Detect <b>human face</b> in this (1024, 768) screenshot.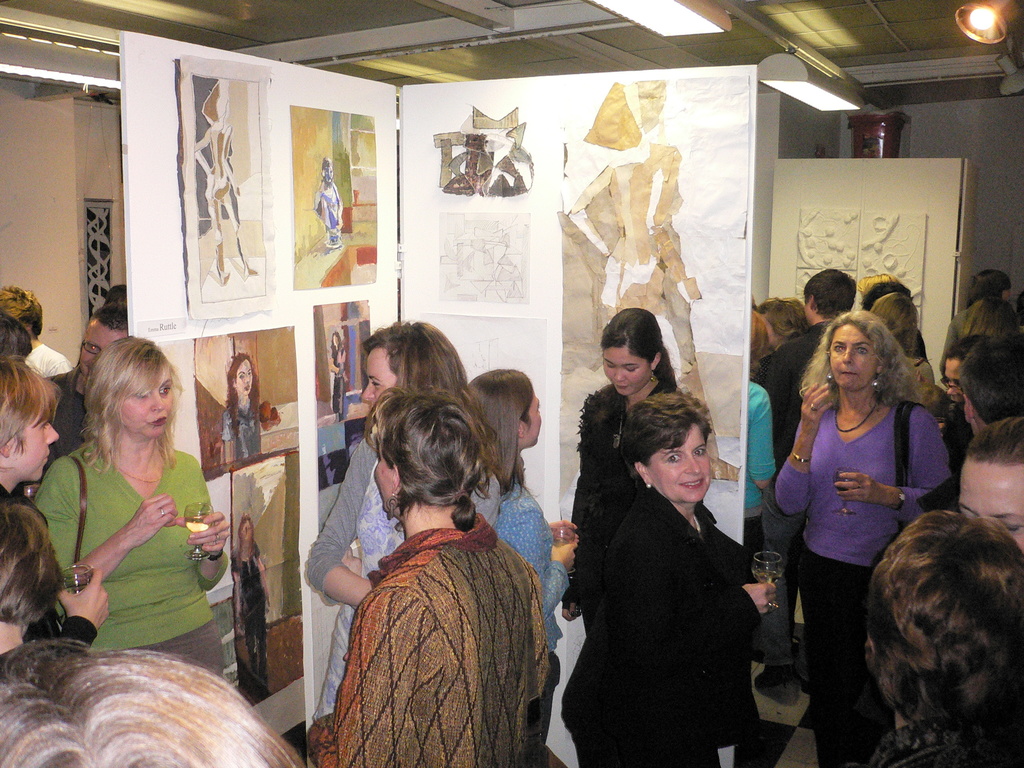
Detection: <bbox>10, 410, 58, 484</bbox>.
